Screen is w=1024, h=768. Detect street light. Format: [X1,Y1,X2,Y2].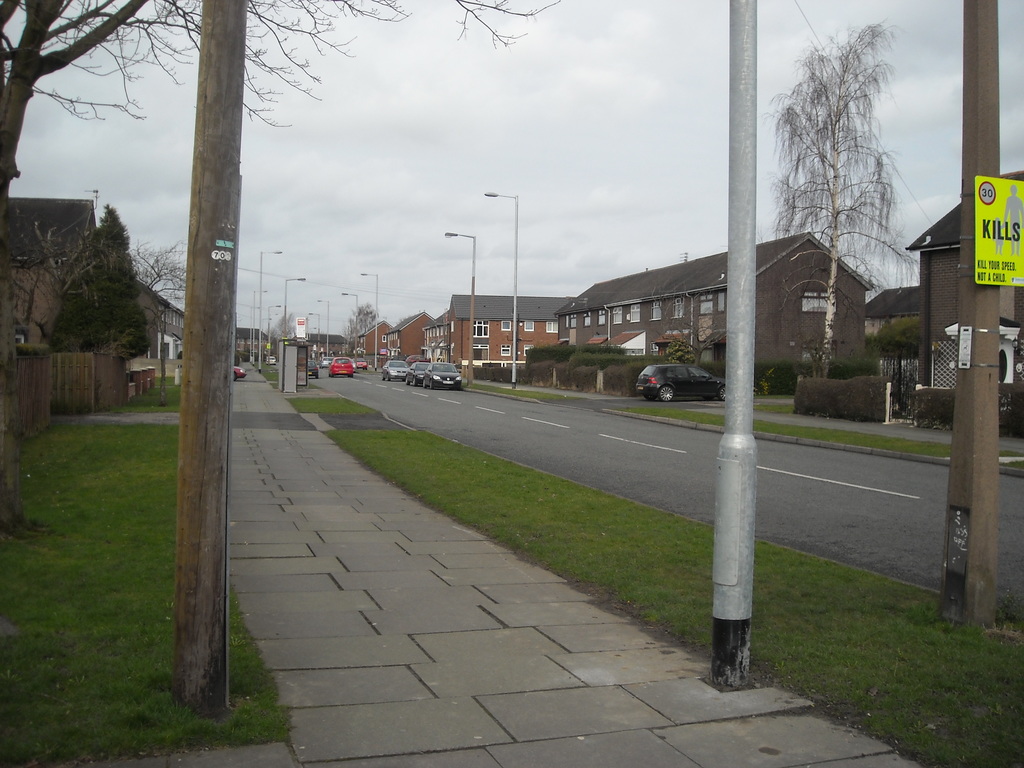
[310,307,323,349].
